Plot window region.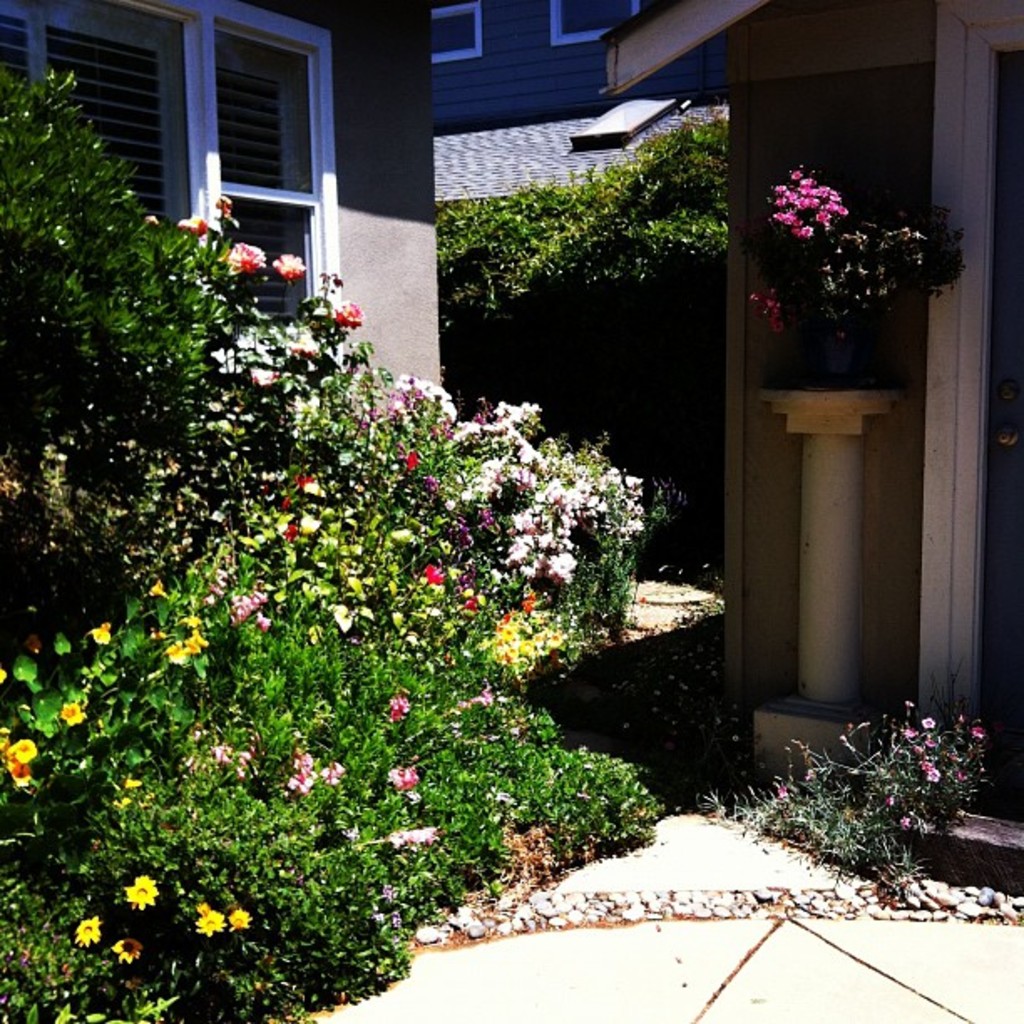
Plotted at 0,0,331,371.
